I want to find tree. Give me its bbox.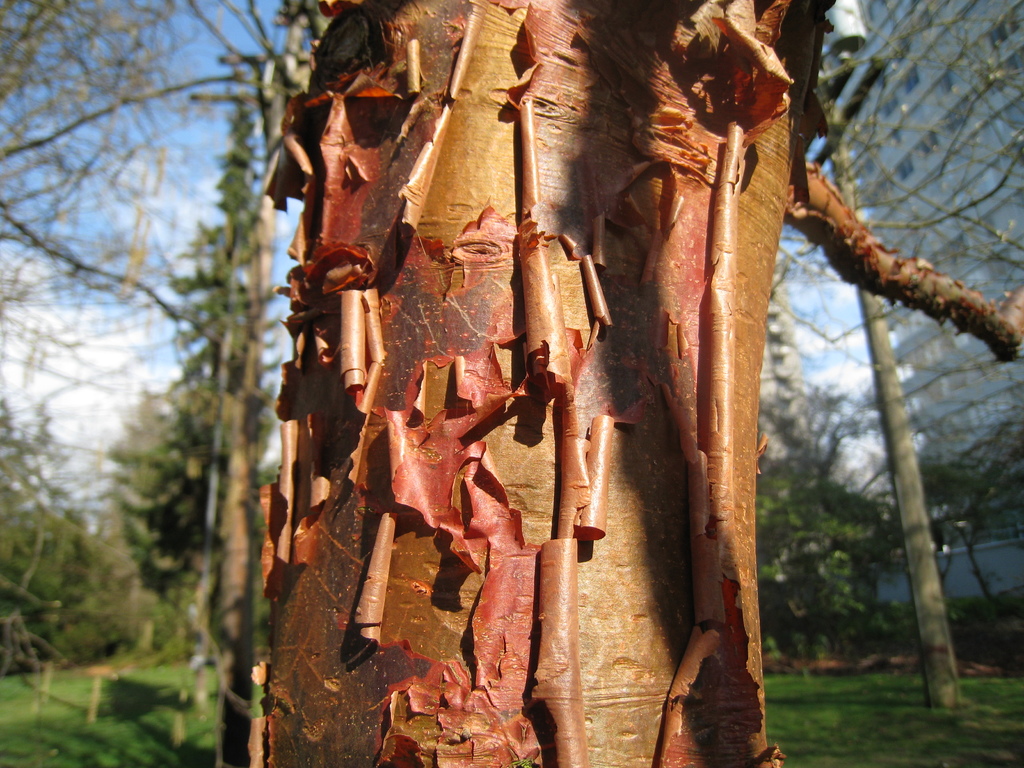
select_region(123, 99, 283, 628).
